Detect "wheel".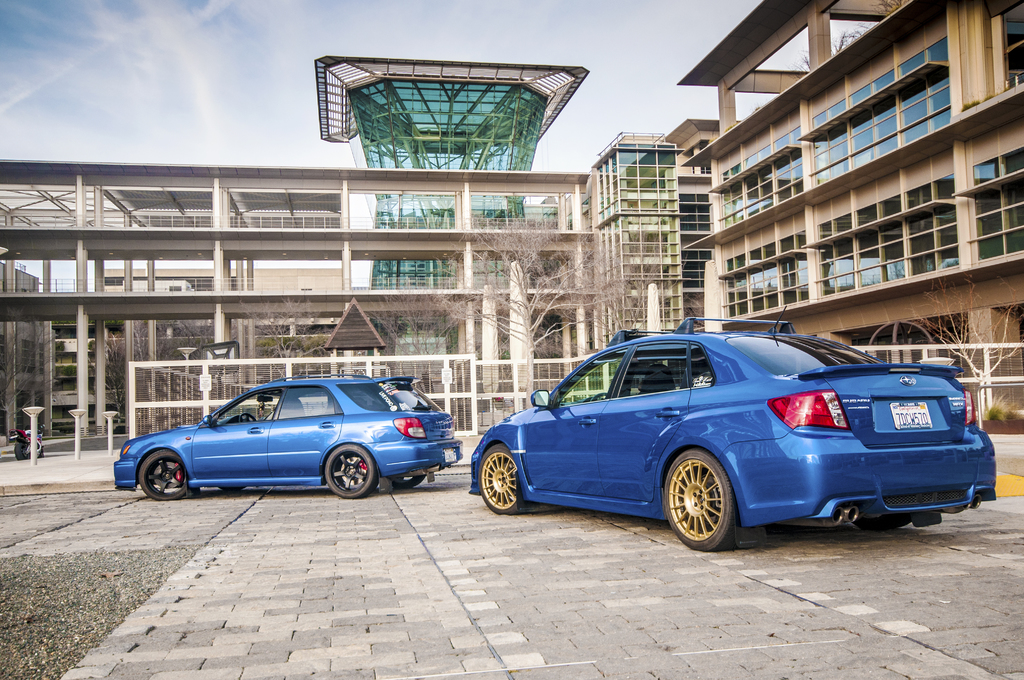
Detected at x1=665 y1=448 x2=740 y2=551.
